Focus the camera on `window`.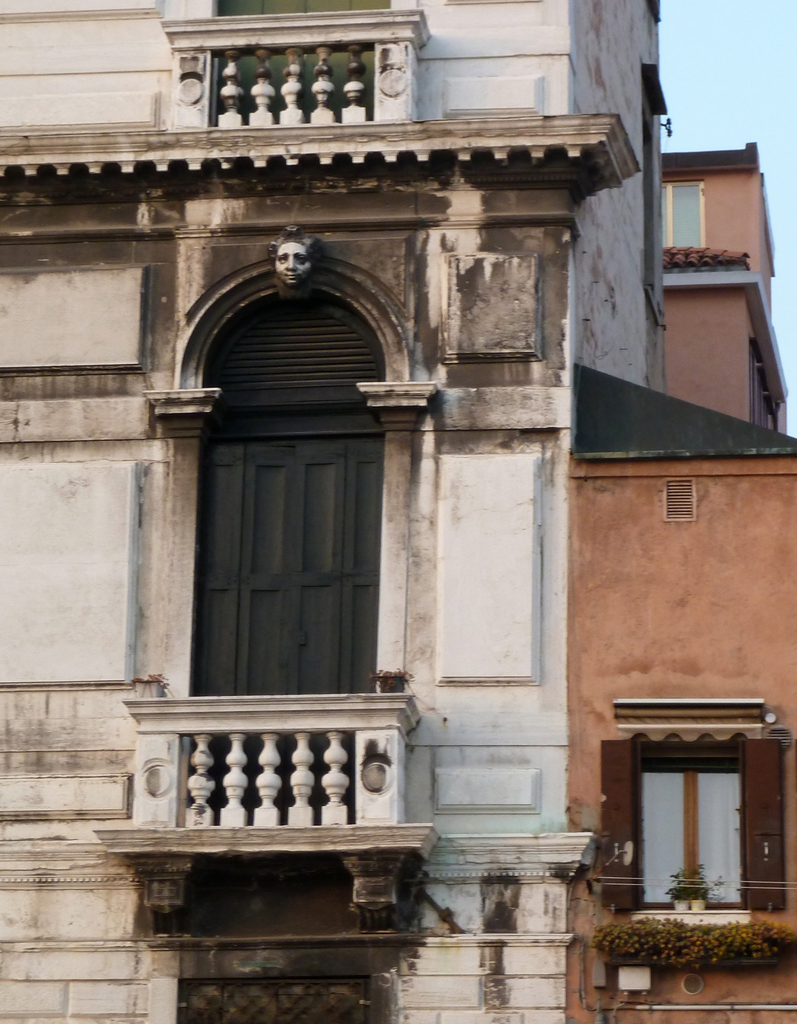
Focus region: detection(598, 736, 796, 918).
